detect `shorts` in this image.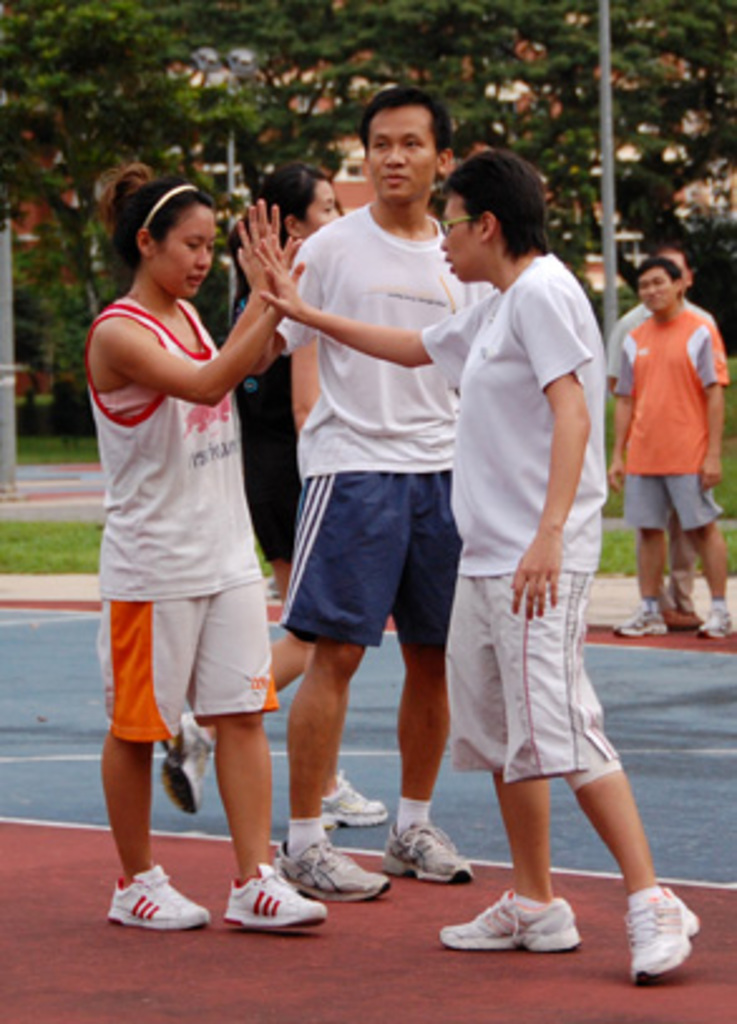
Detection: select_region(98, 571, 274, 745).
